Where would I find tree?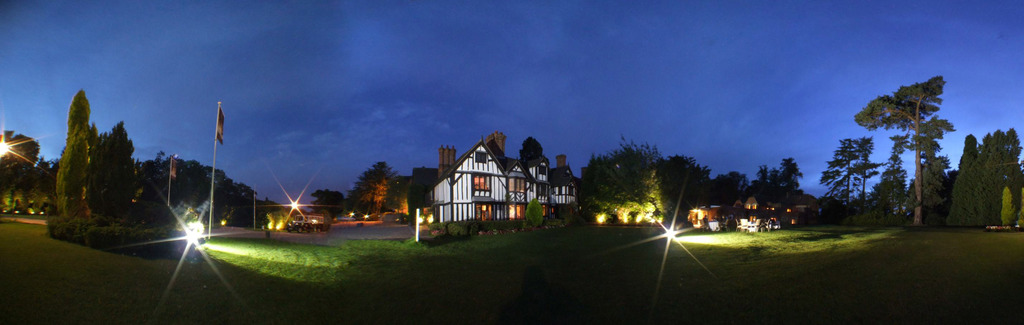
At select_region(340, 153, 400, 217).
